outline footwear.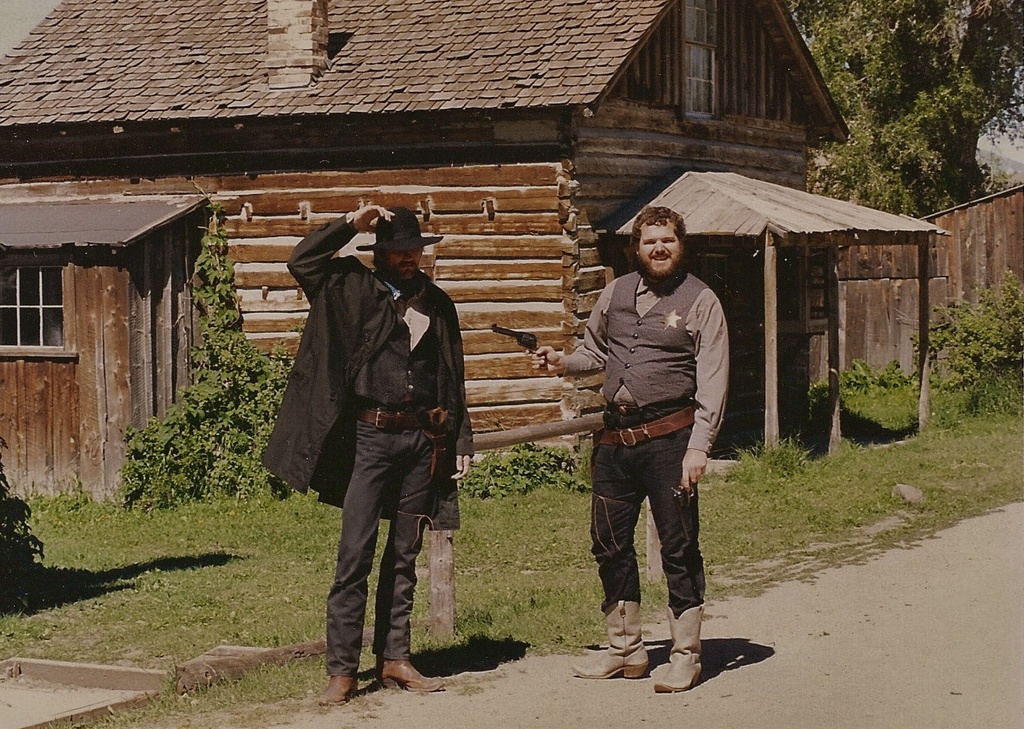
Outline: [371, 653, 449, 691].
